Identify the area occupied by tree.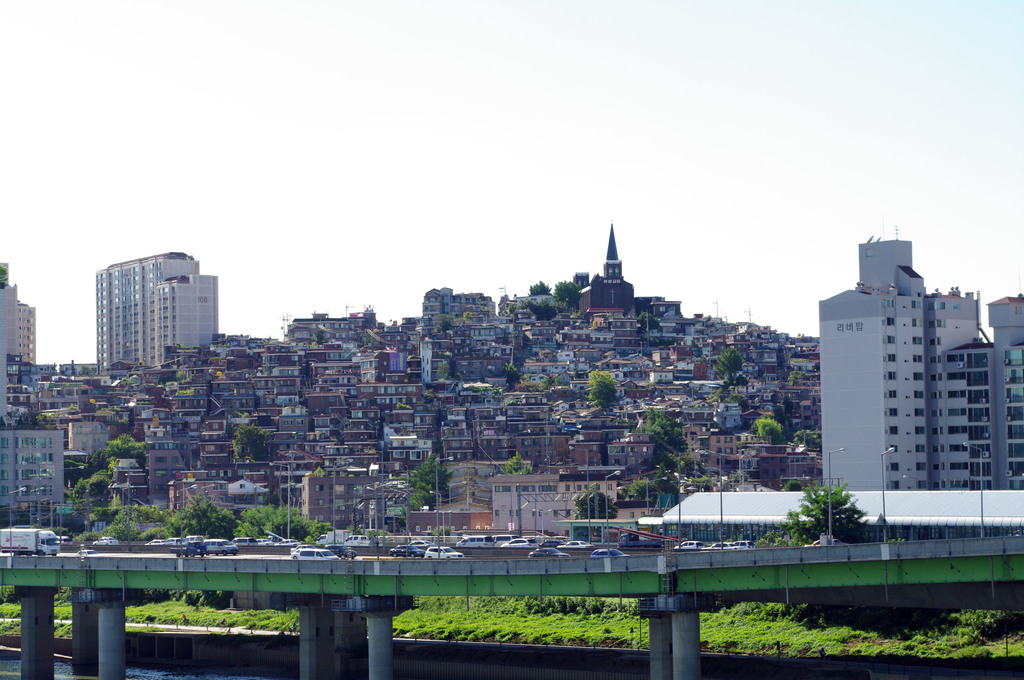
Area: box(569, 486, 621, 518).
